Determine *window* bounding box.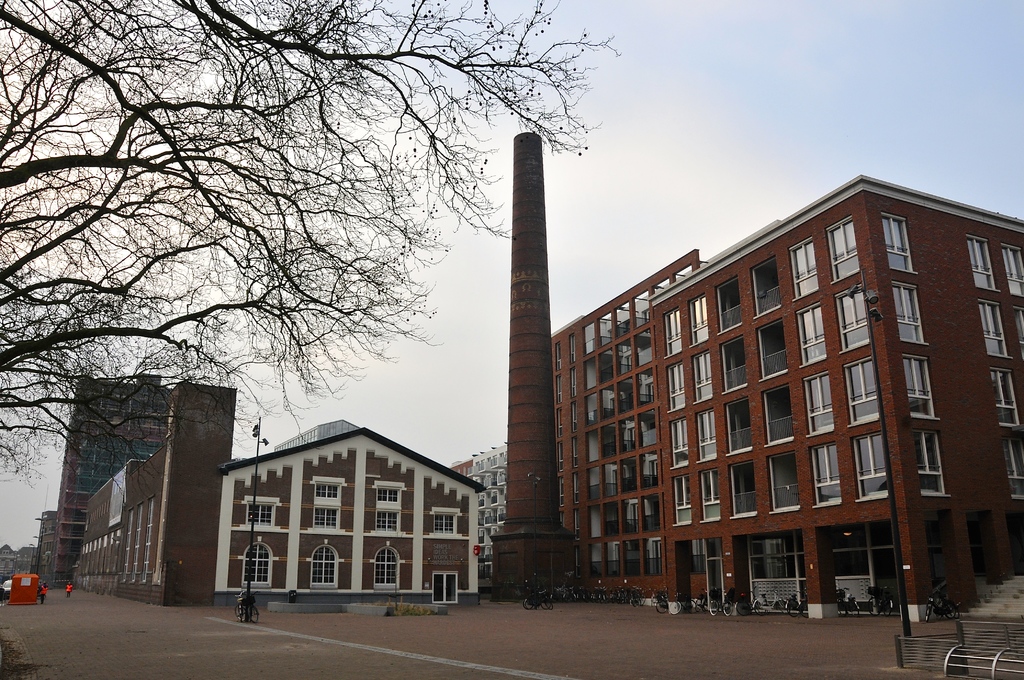
Determined: bbox=(879, 213, 916, 275).
